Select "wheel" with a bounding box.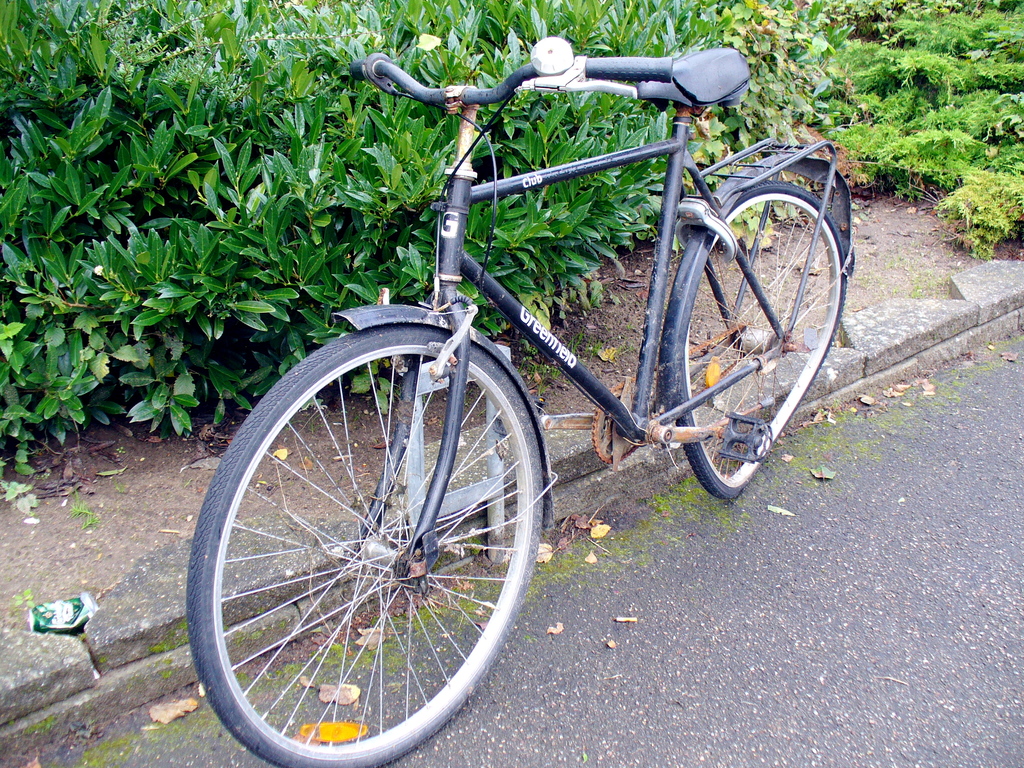
crop(673, 184, 844, 504).
